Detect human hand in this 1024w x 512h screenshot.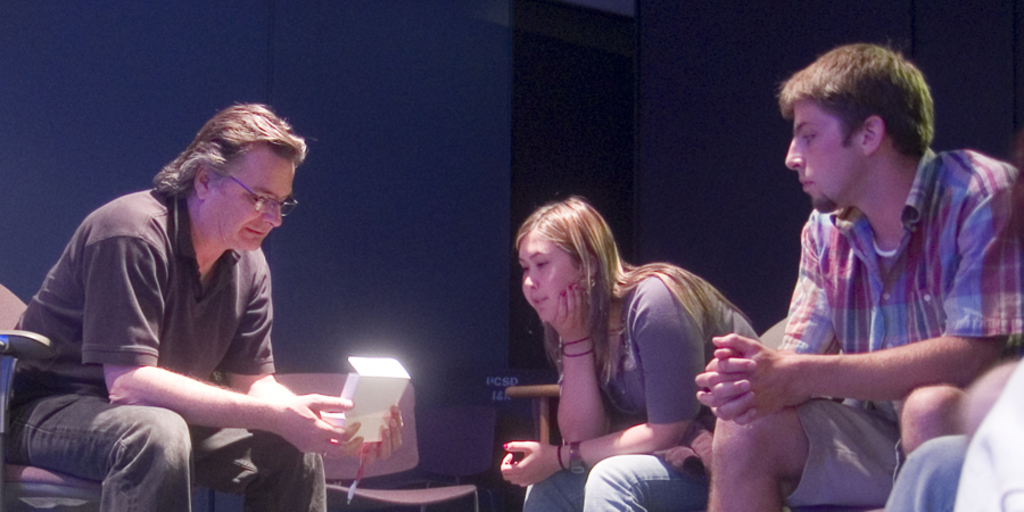
Detection: BBox(702, 349, 762, 426).
